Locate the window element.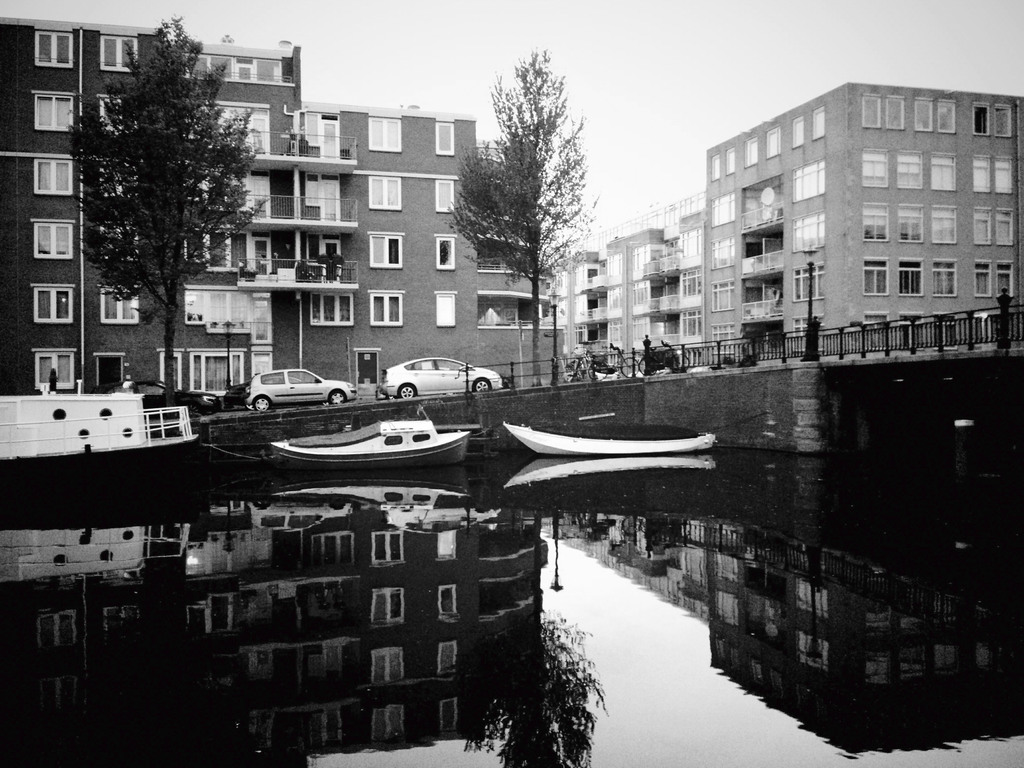
Element bbox: locate(103, 35, 136, 68).
